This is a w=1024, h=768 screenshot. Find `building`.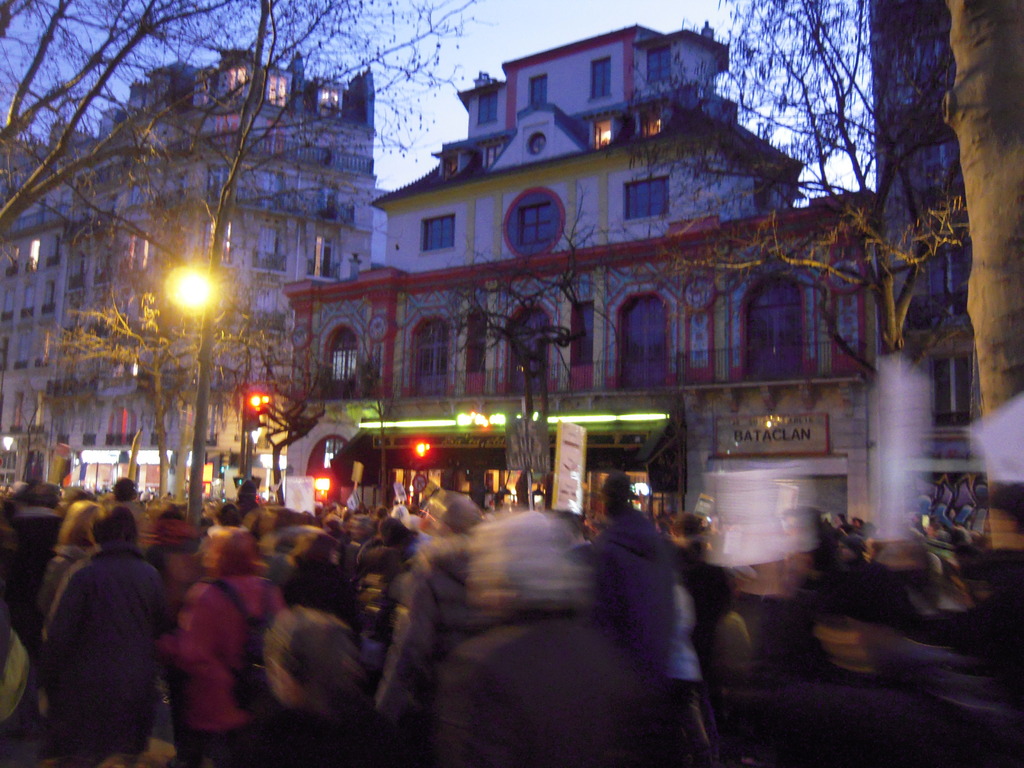
Bounding box: 873 0 1023 498.
